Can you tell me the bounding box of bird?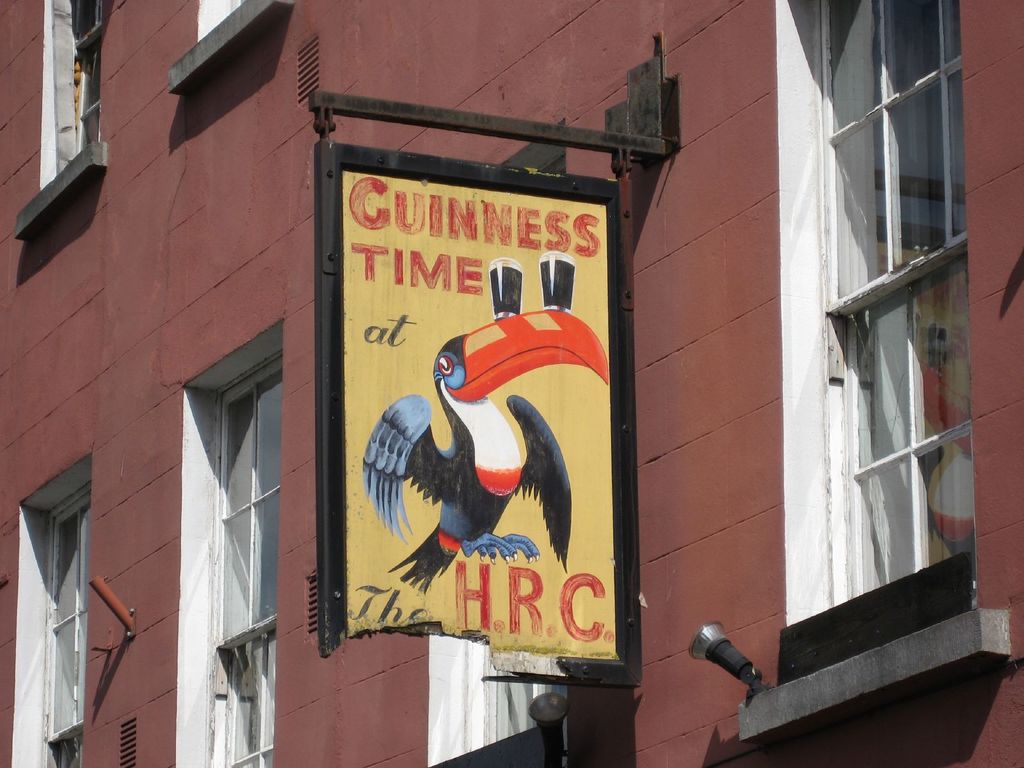
BBox(358, 308, 611, 601).
